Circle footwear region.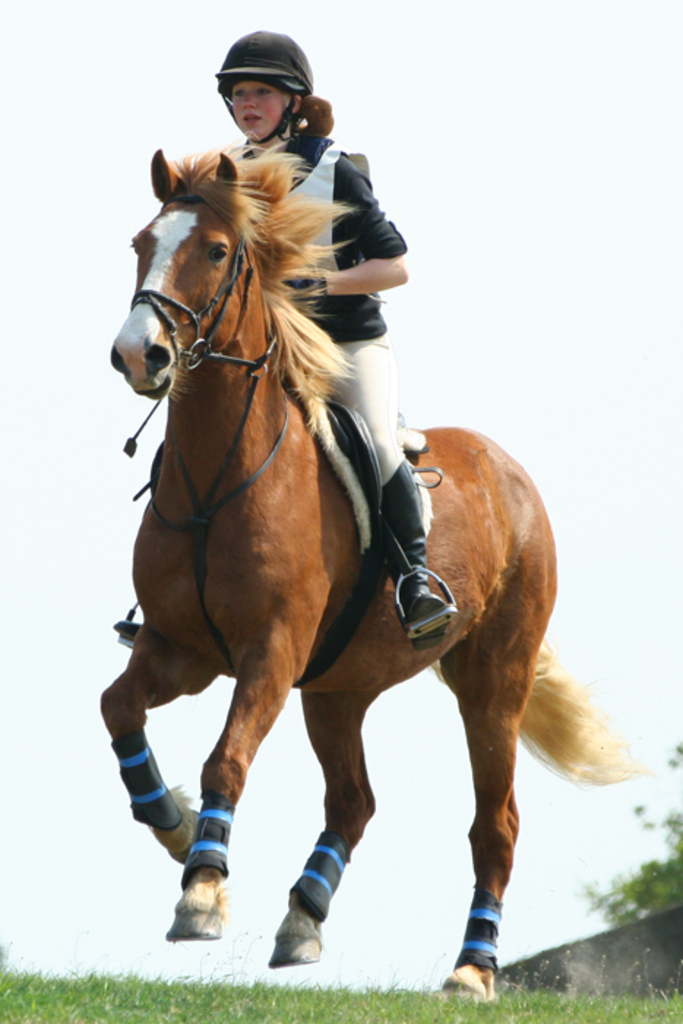
Region: x1=114, y1=620, x2=139, y2=635.
